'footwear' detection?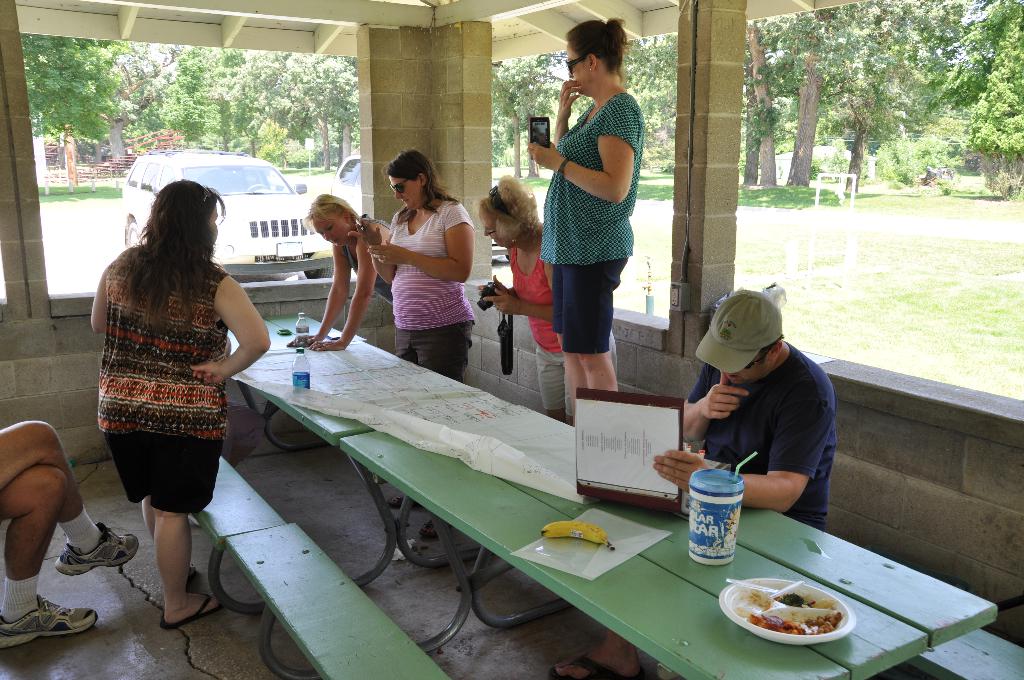
detection(0, 595, 102, 644)
